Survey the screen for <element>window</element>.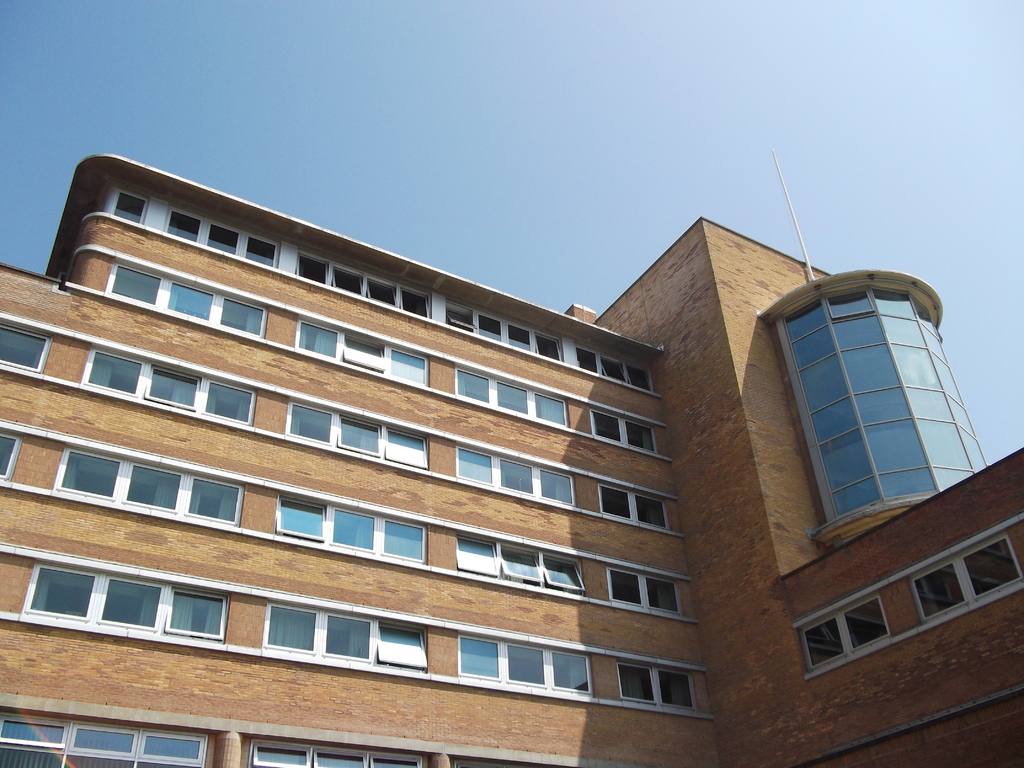
Survey found: 276/493/431/565.
